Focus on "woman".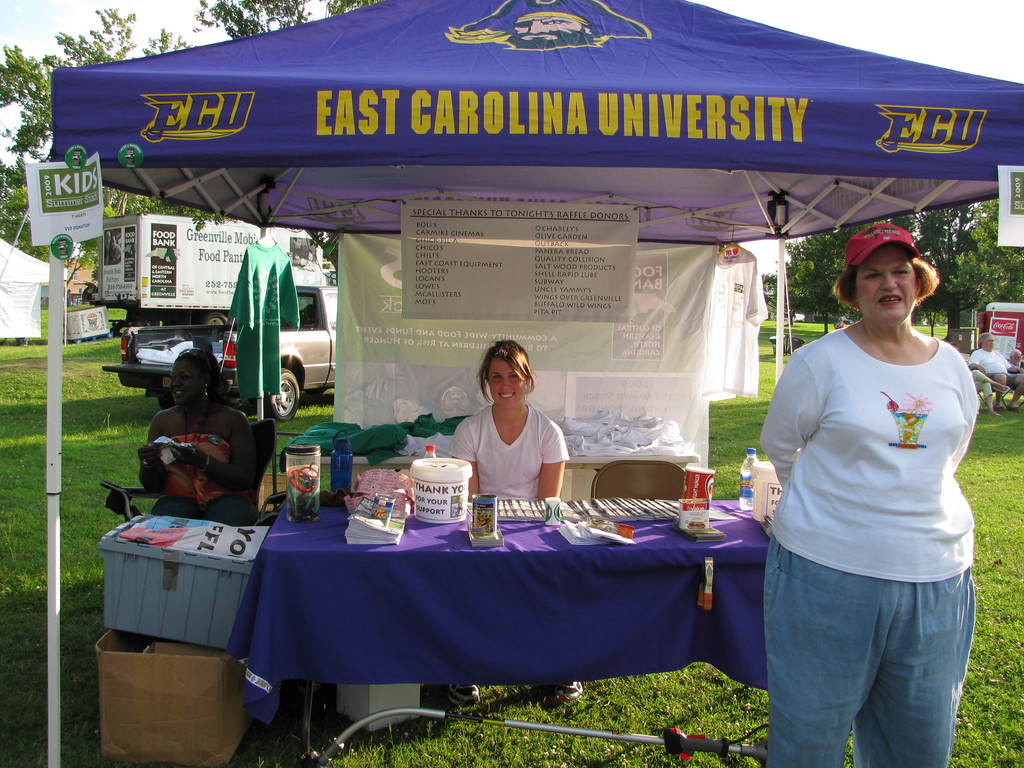
Focused at detection(138, 346, 262, 529).
